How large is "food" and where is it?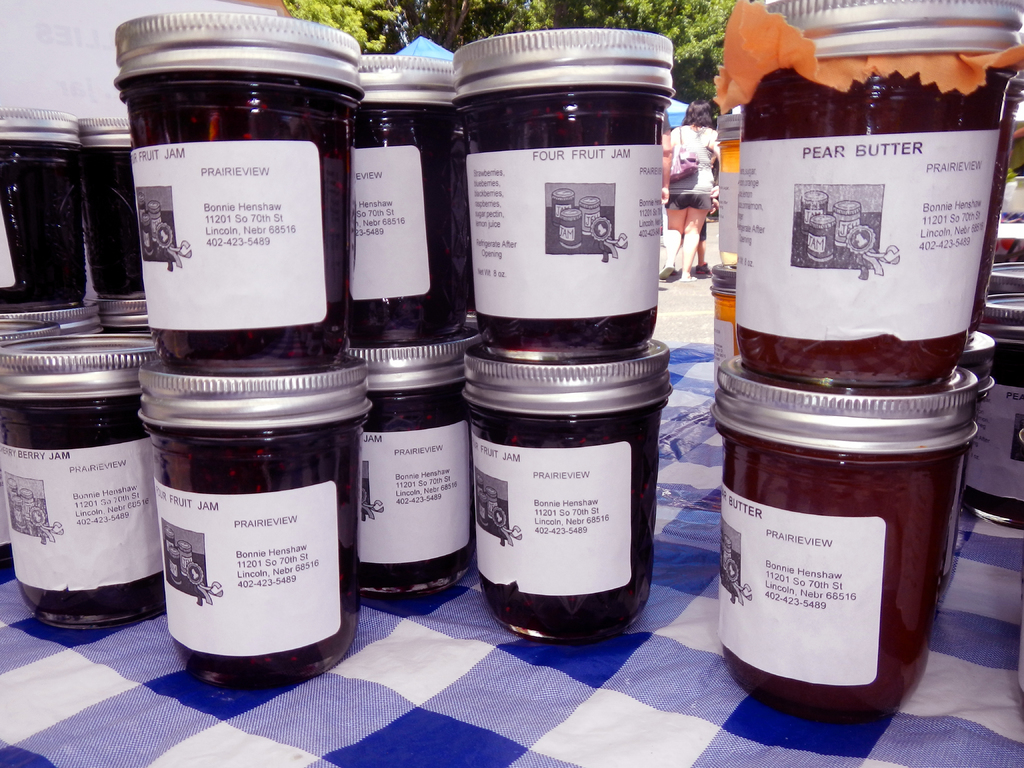
Bounding box: x1=440 y1=36 x2=682 y2=347.
